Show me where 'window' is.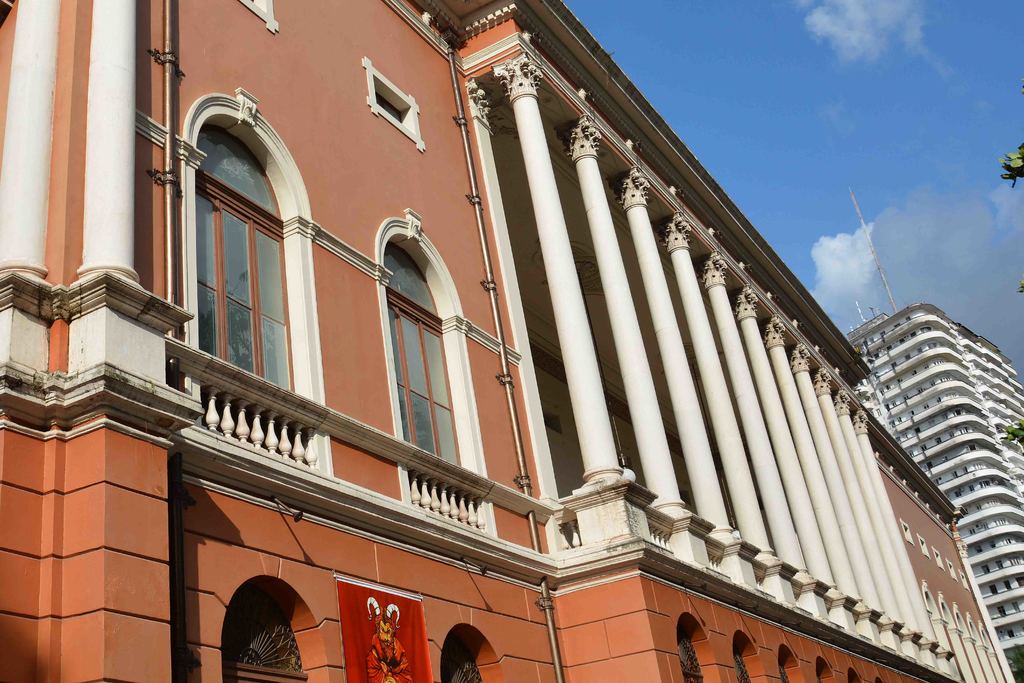
'window' is at Rect(901, 518, 913, 546).
